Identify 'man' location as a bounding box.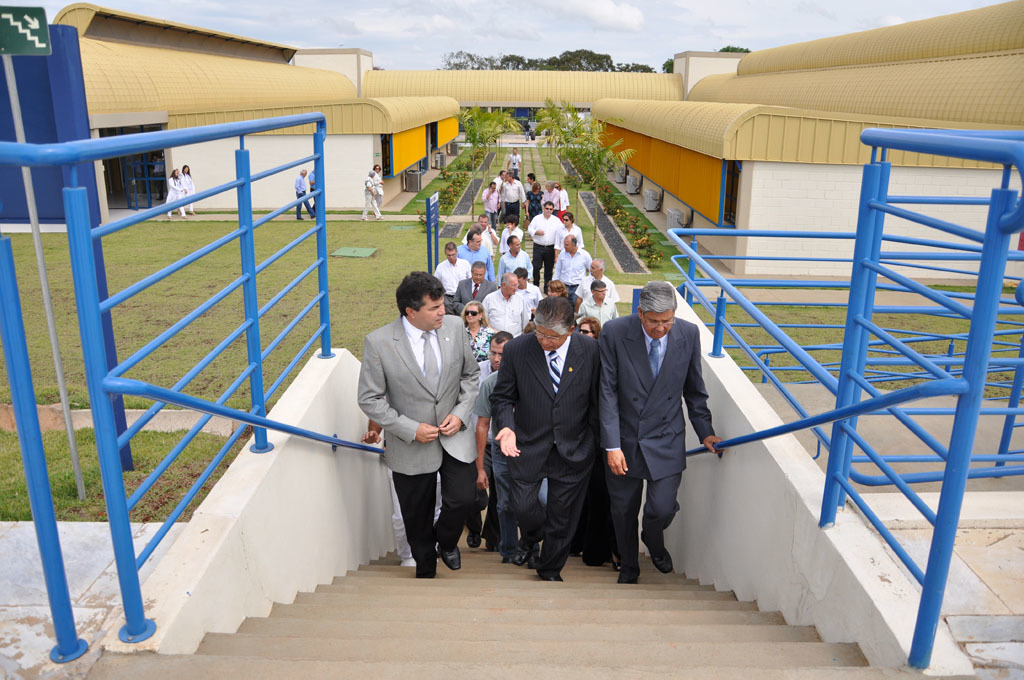
pyautogui.locateOnScreen(453, 259, 495, 306).
